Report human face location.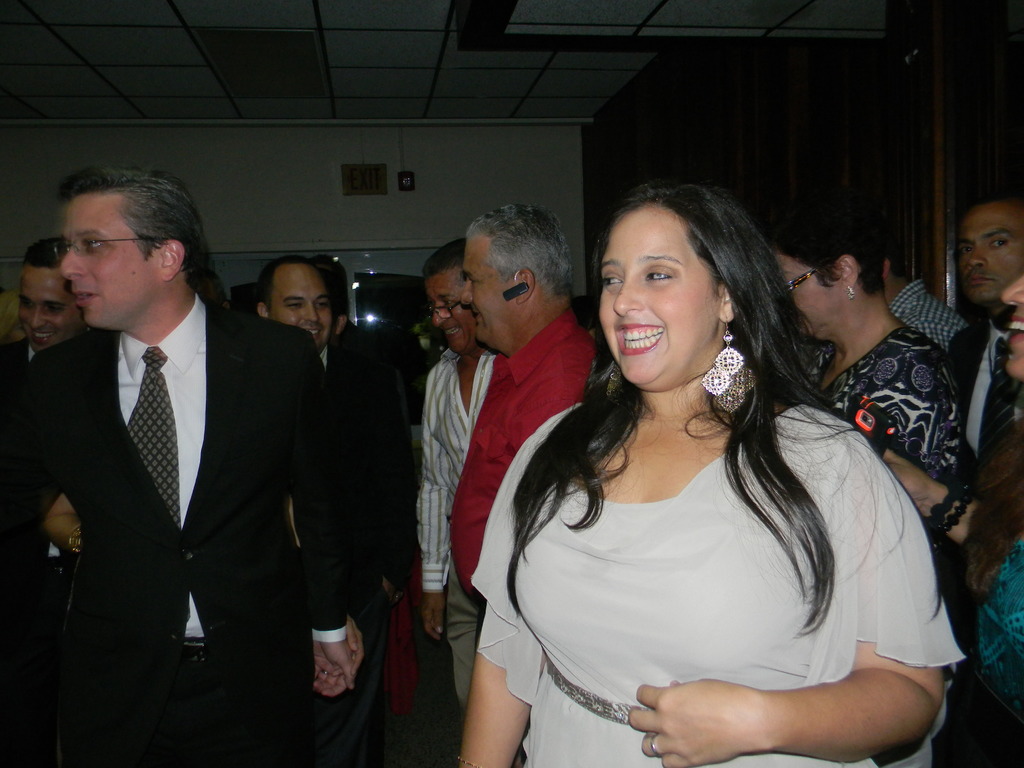
Report: (x1=997, y1=273, x2=1023, y2=383).
